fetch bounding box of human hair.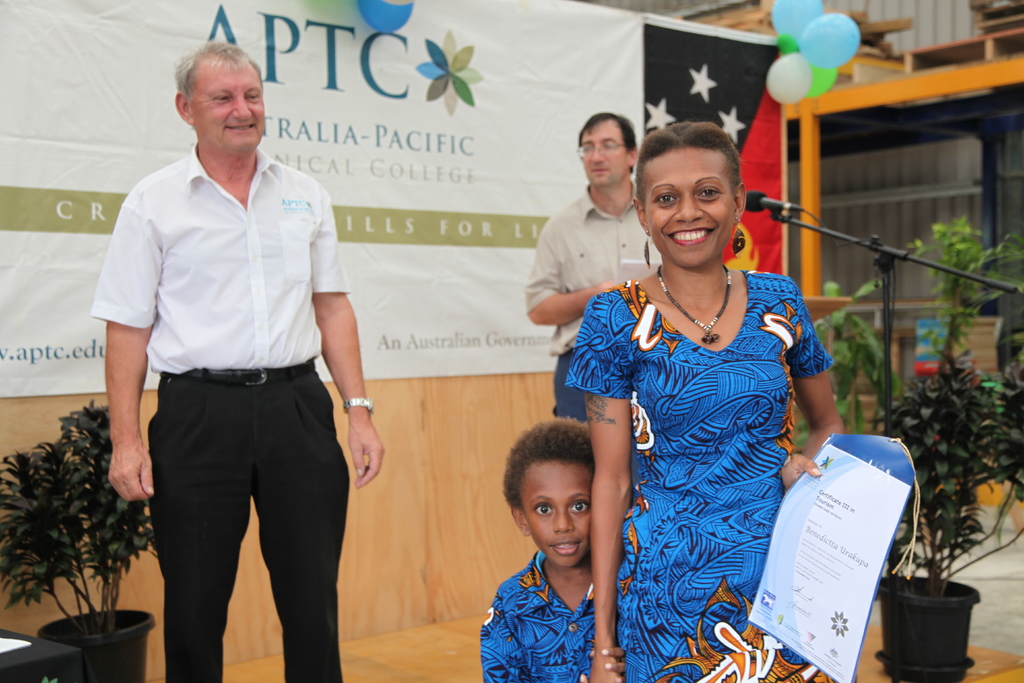
Bbox: box=[648, 116, 749, 230].
